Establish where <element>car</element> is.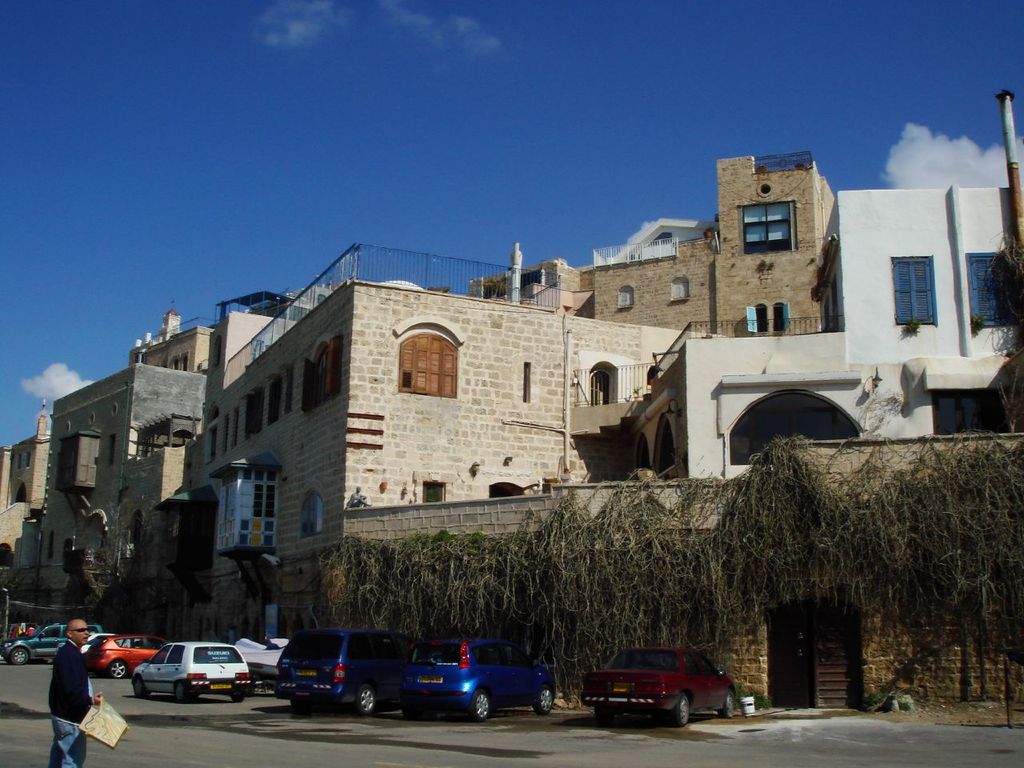
Established at BBox(574, 653, 731, 732).
